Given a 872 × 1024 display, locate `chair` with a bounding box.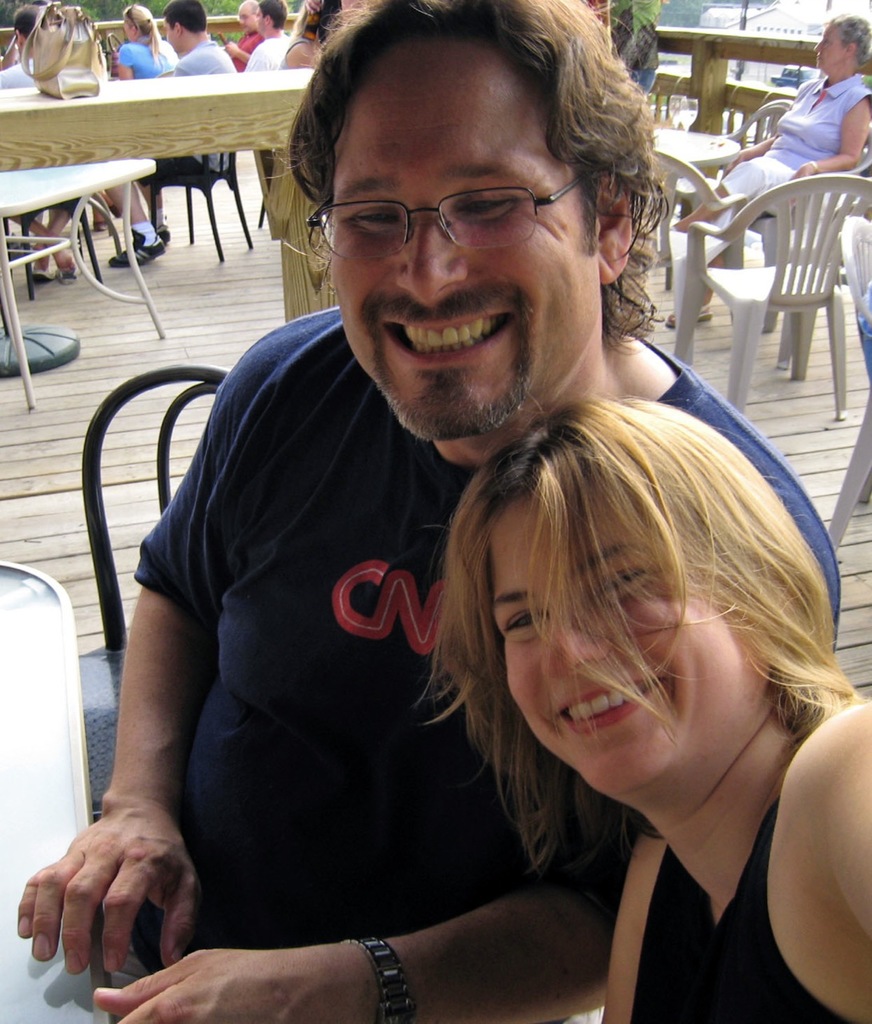
Located: [x1=722, y1=96, x2=789, y2=158].
